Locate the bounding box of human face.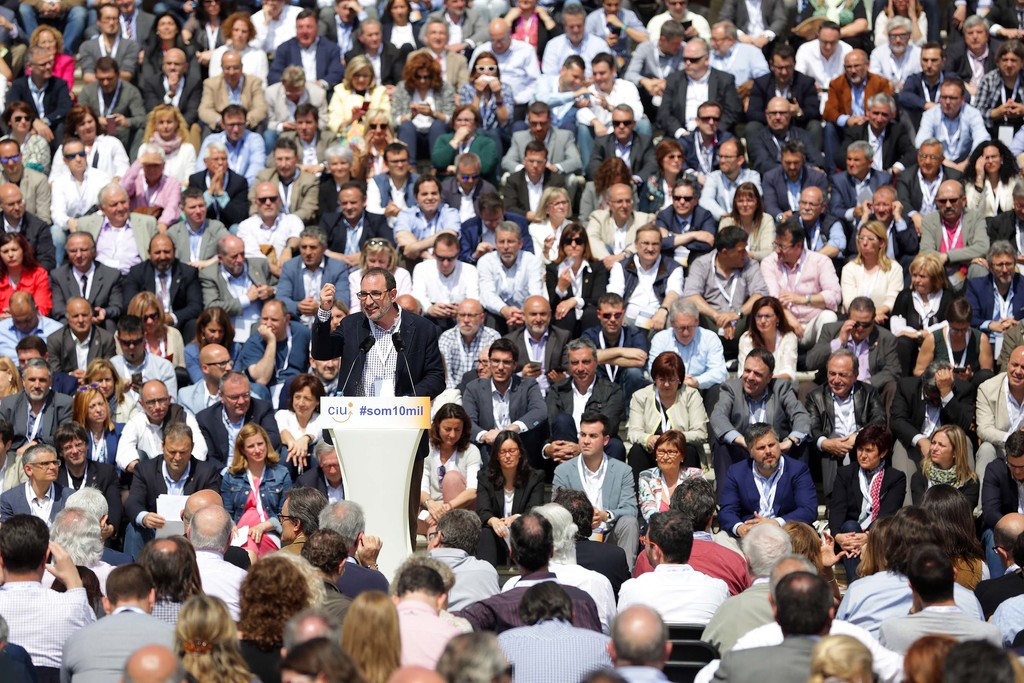
Bounding box: 415:70:431:89.
